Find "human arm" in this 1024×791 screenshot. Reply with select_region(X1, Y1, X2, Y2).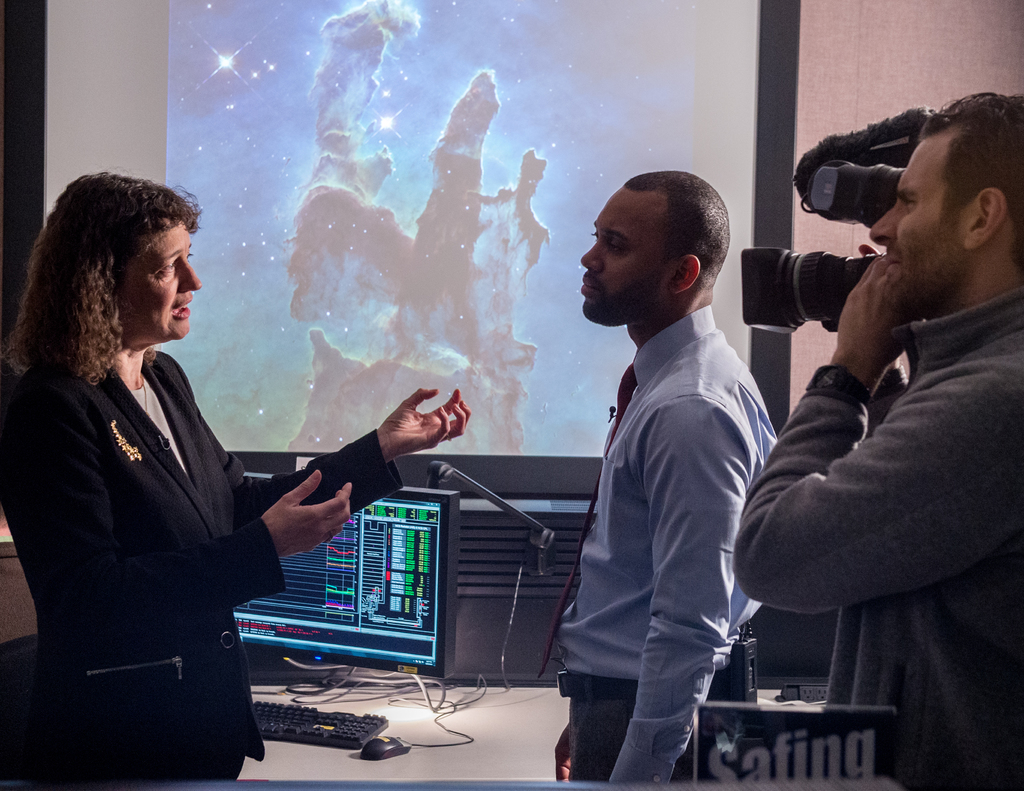
select_region(844, 237, 909, 441).
